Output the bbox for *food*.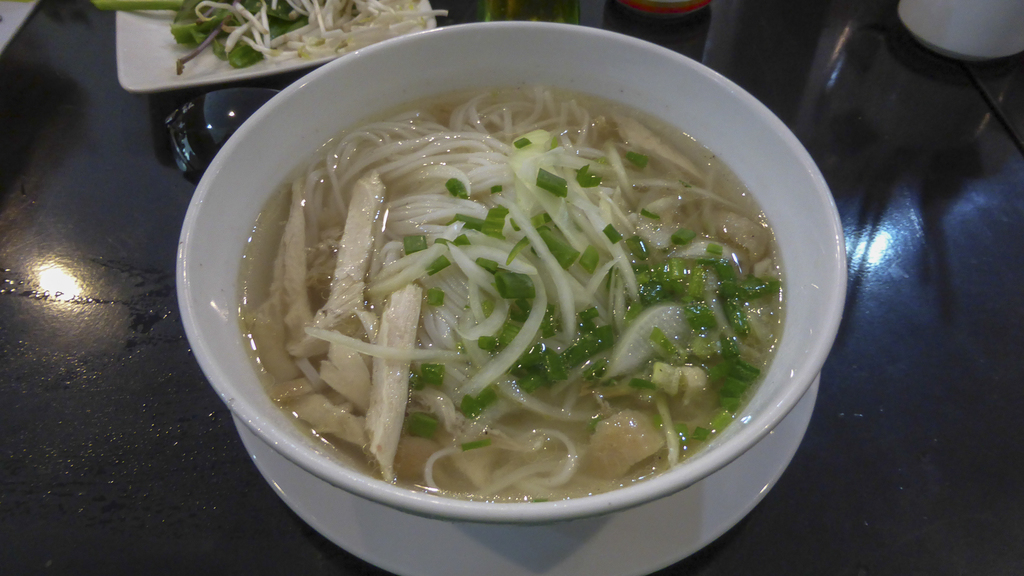
{"left": 232, "top": 85, "right": 792, "bottom": 507}.
